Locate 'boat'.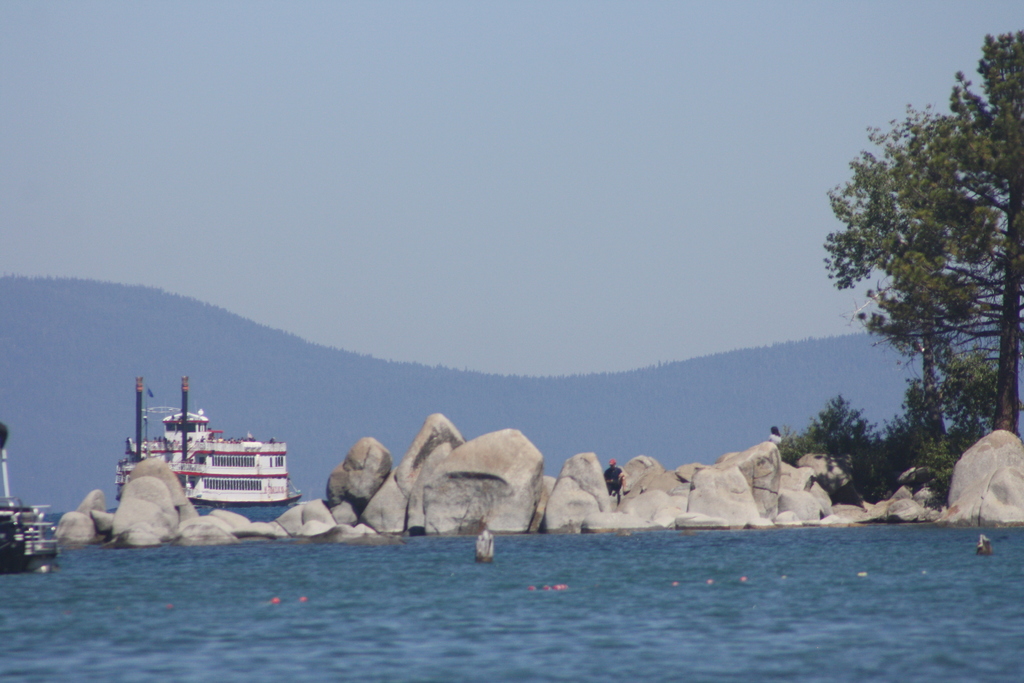
Bounding box: <box>108,377,335,531</box>.
